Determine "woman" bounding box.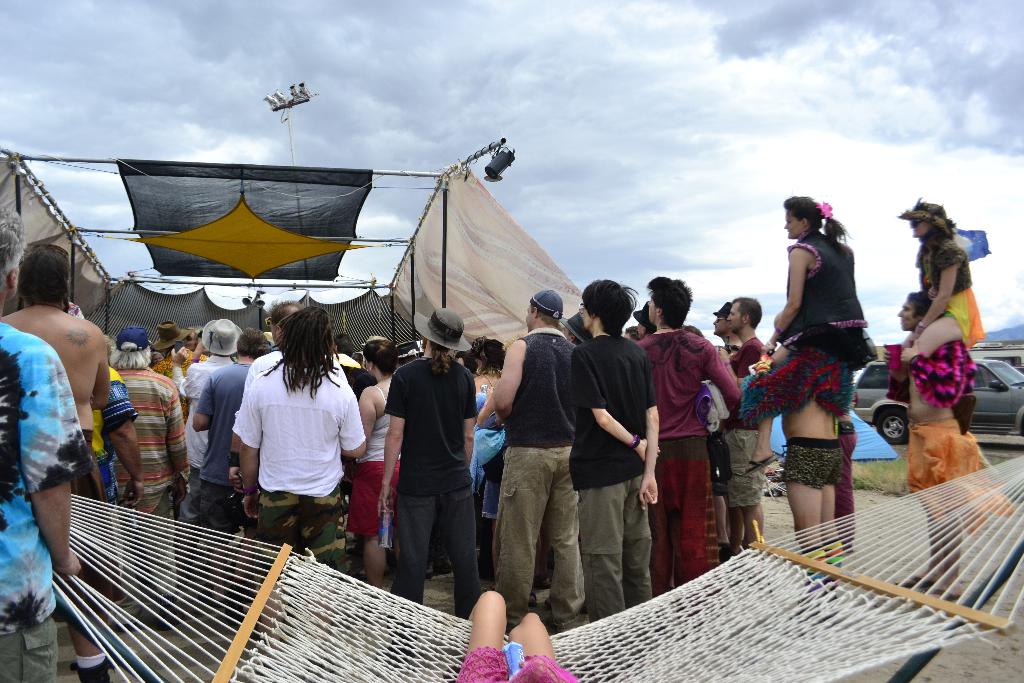
Determined: (left=353, top=336, right=404, bottom=584).
